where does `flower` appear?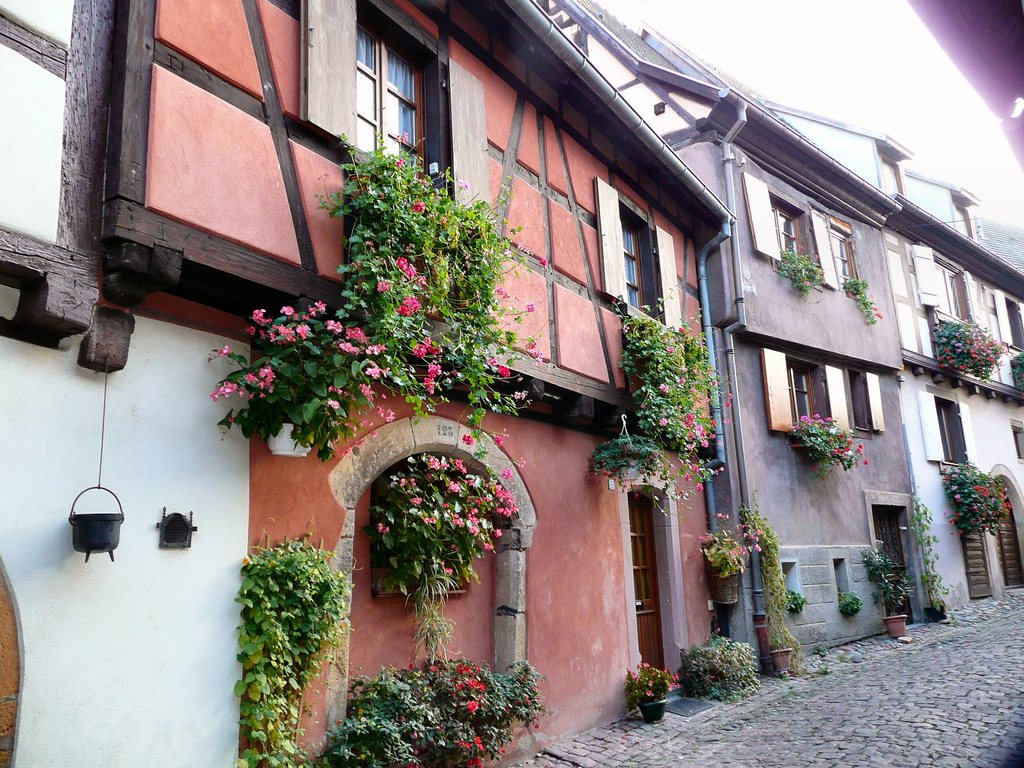
Appears at {"left": 376, "top": 280, "right": 390, "bottom": 293}.
